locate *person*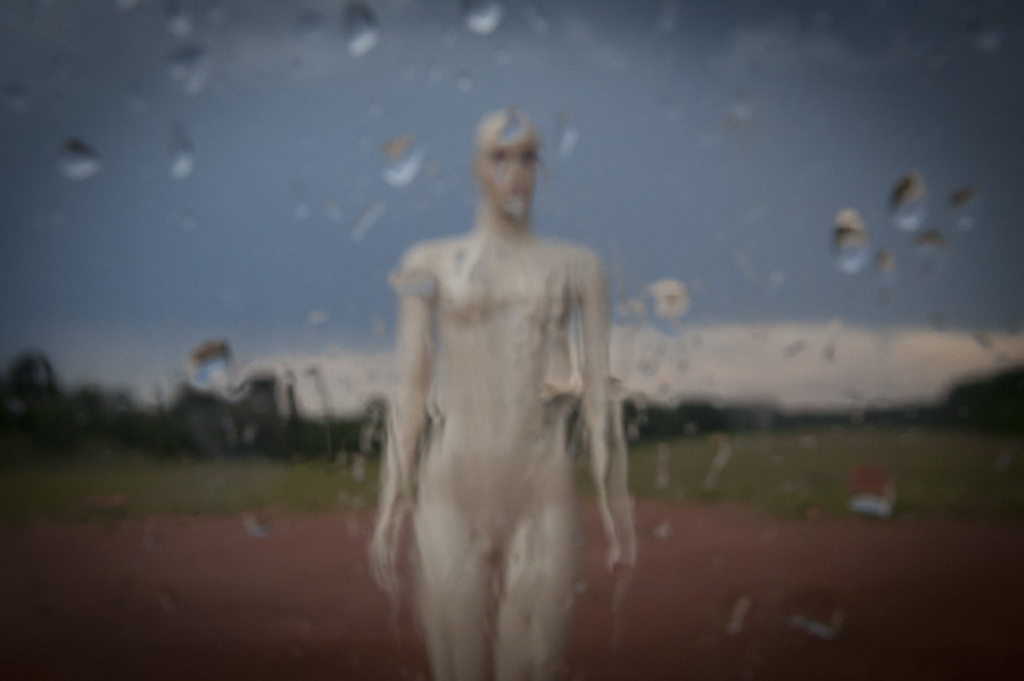
locate(356, 99, 650, 680)
